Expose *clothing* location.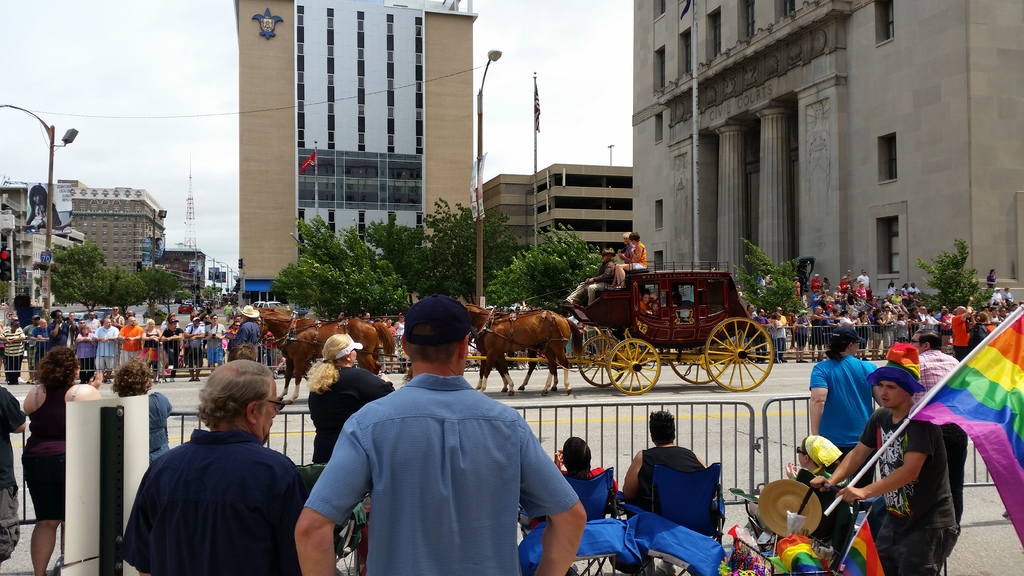
Exposed at {"x1": 234, "y1": 303, "x2": 243, "y2": 315}.
